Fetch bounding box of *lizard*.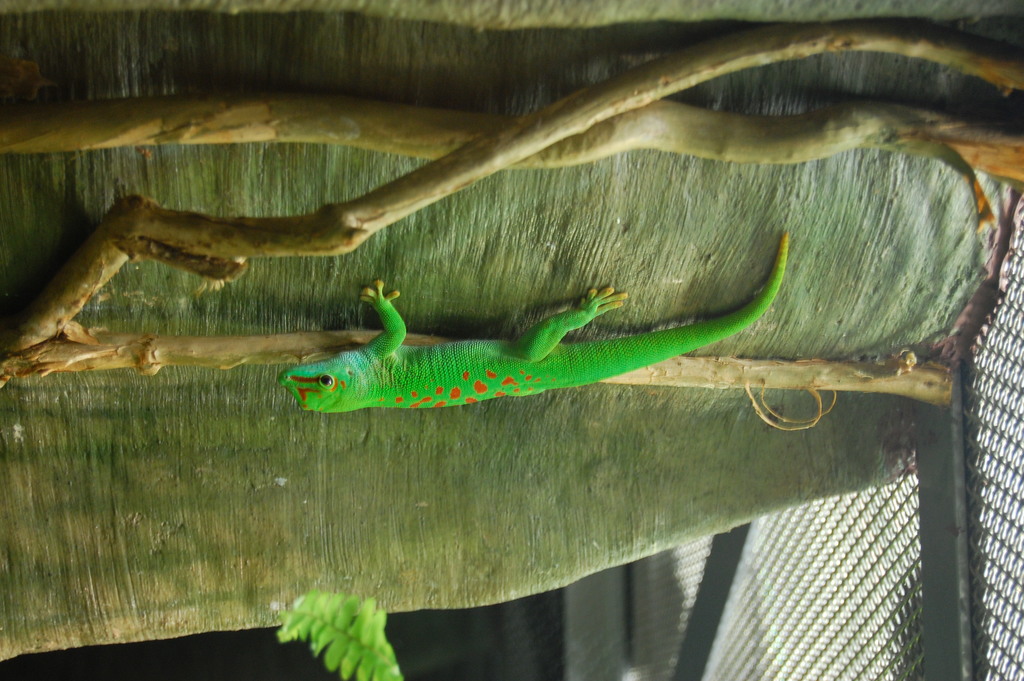
Bbox: detection(273, 286, 774, 443).
